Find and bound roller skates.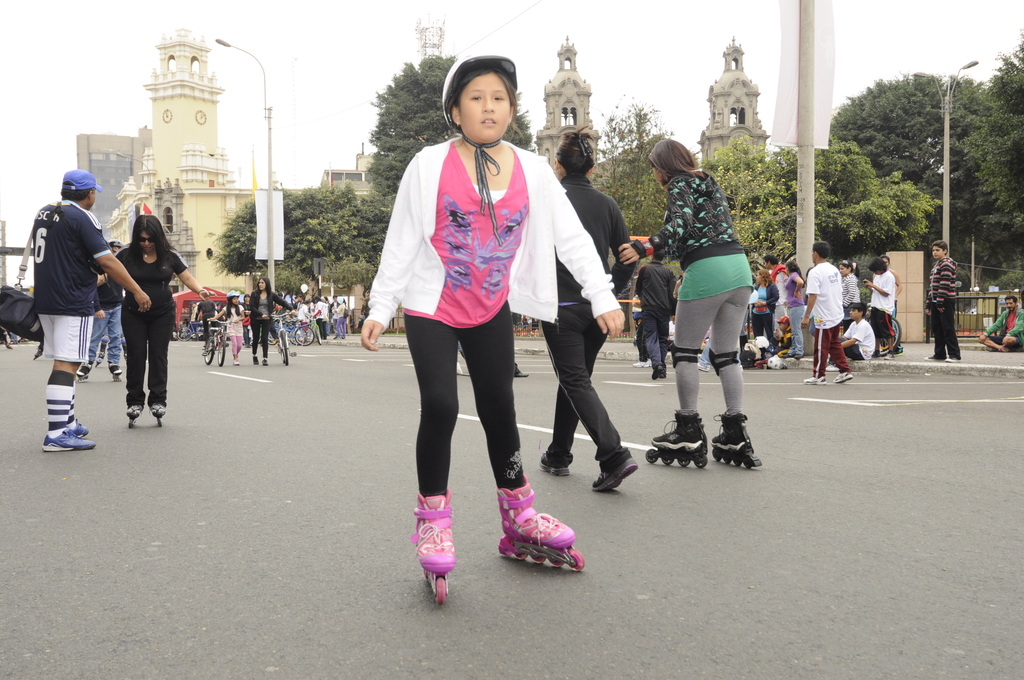
Bound: select_region(26, 346, 44, 364).
